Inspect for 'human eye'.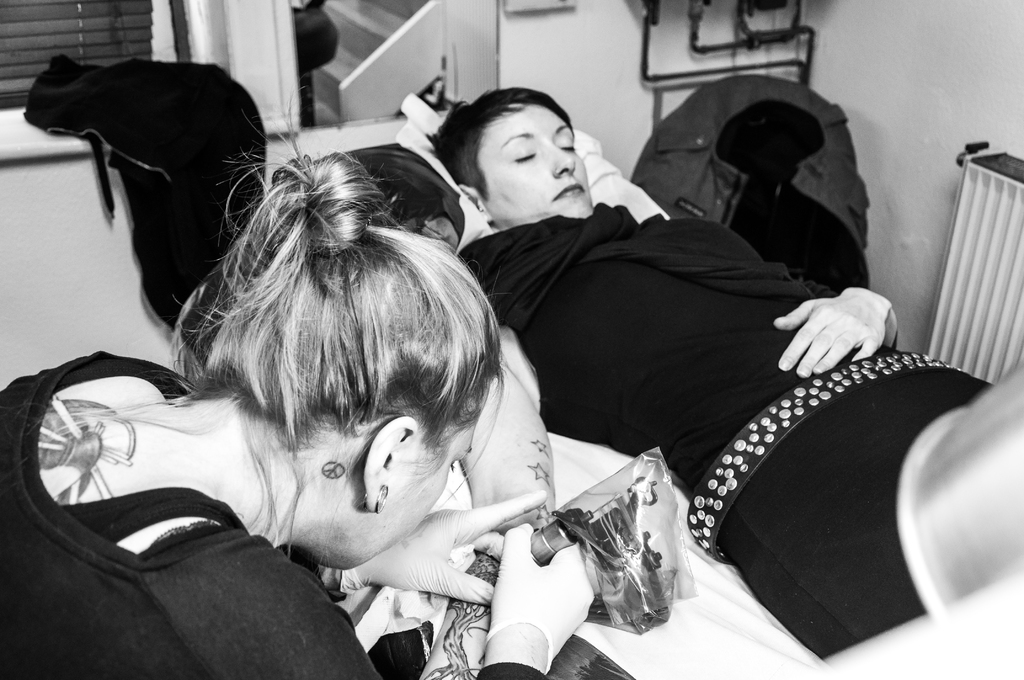
Inspection: Rect(449, 459, 457, 472).
